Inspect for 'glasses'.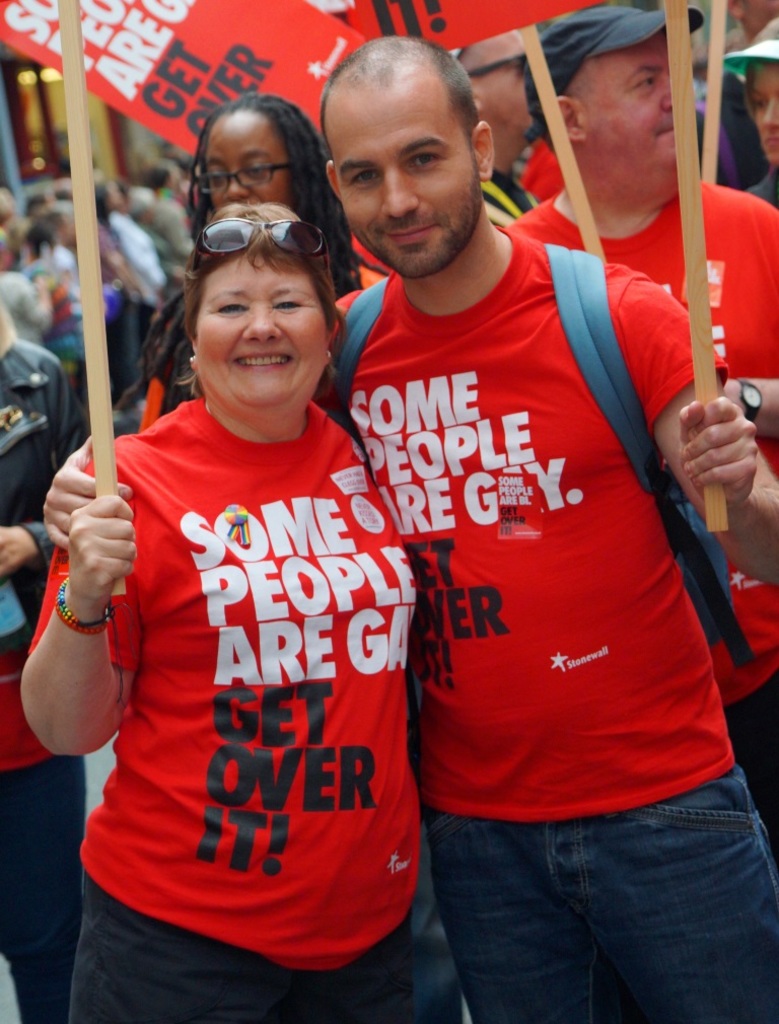
Inspection: 194, 156, 288, 210.
